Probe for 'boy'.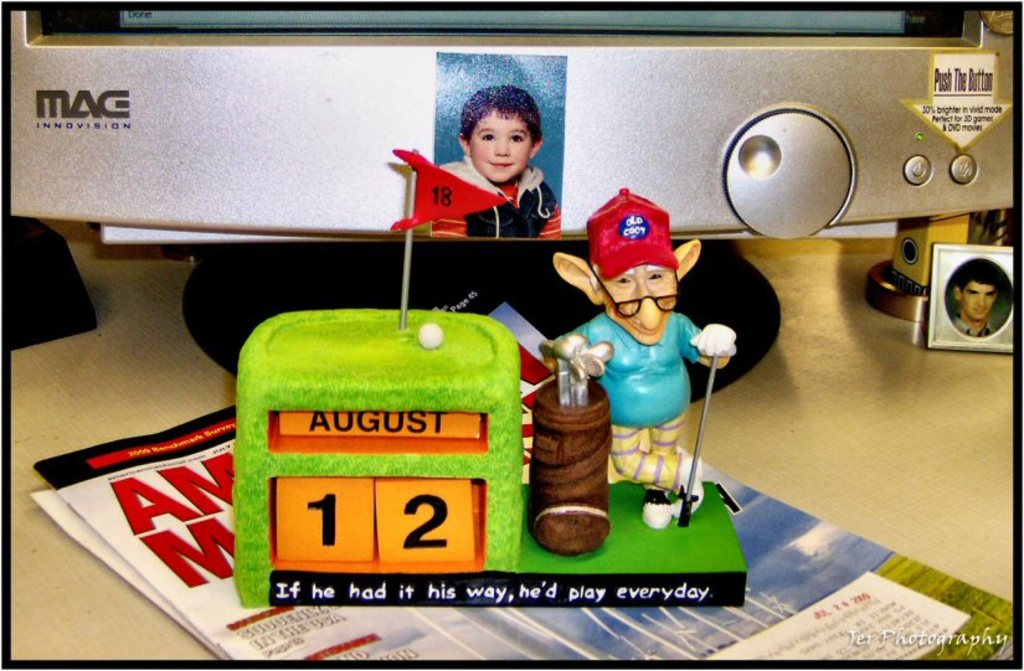
Probe result: {"left": 436, "top": 83, "right": 564, "bottom": 241}.
